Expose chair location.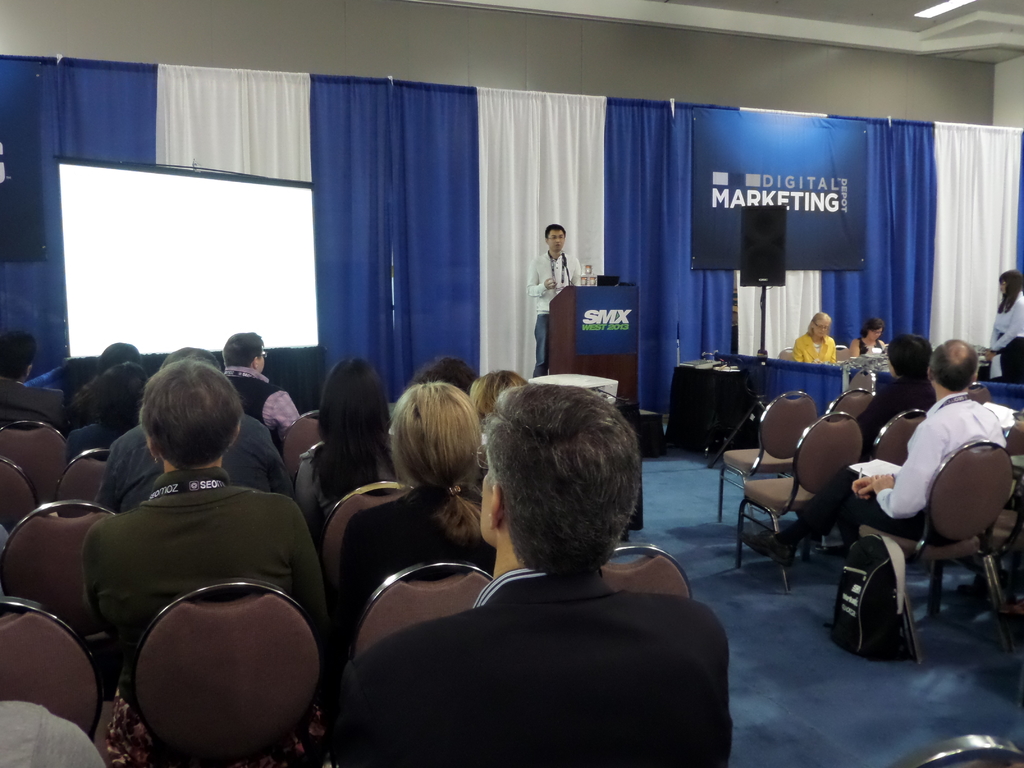
Exposed at x1=0, y1=595, x2=111, y2=751.
